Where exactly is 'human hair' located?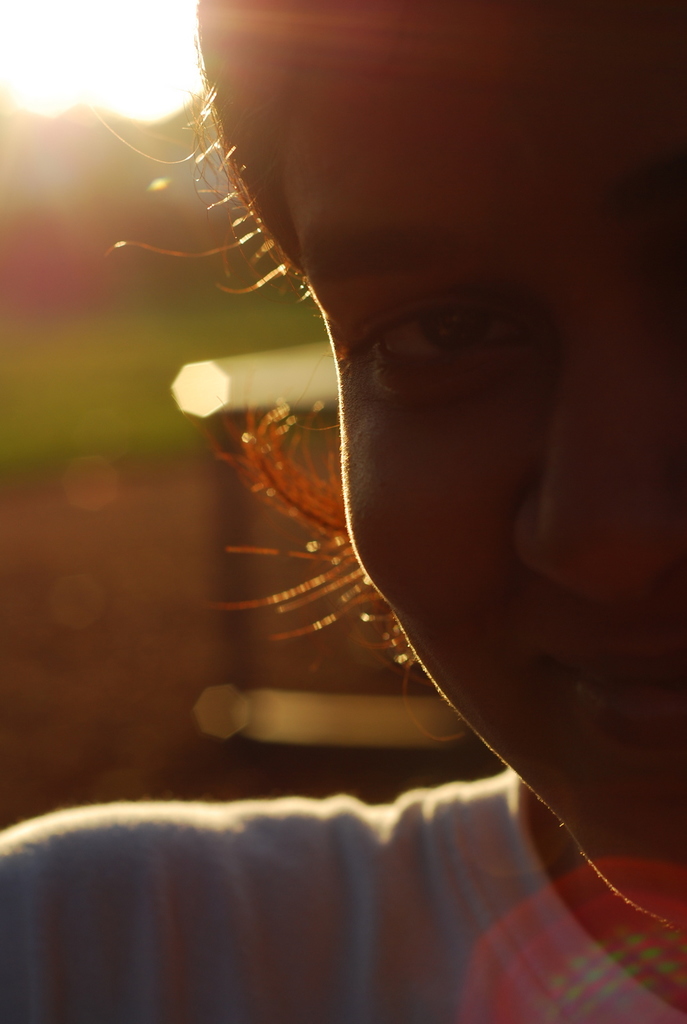
Its bounding box is <bbox>100, 0, 439, 742</bbox>.
